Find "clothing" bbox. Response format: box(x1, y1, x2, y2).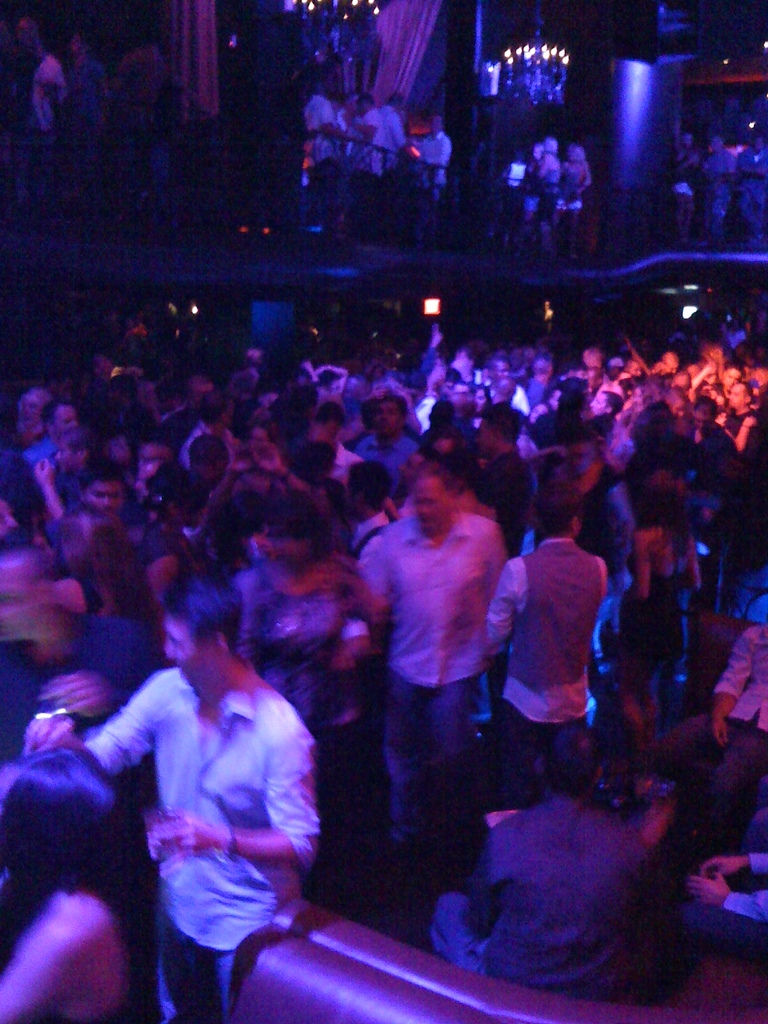
box(243, 557, 356, 726).
